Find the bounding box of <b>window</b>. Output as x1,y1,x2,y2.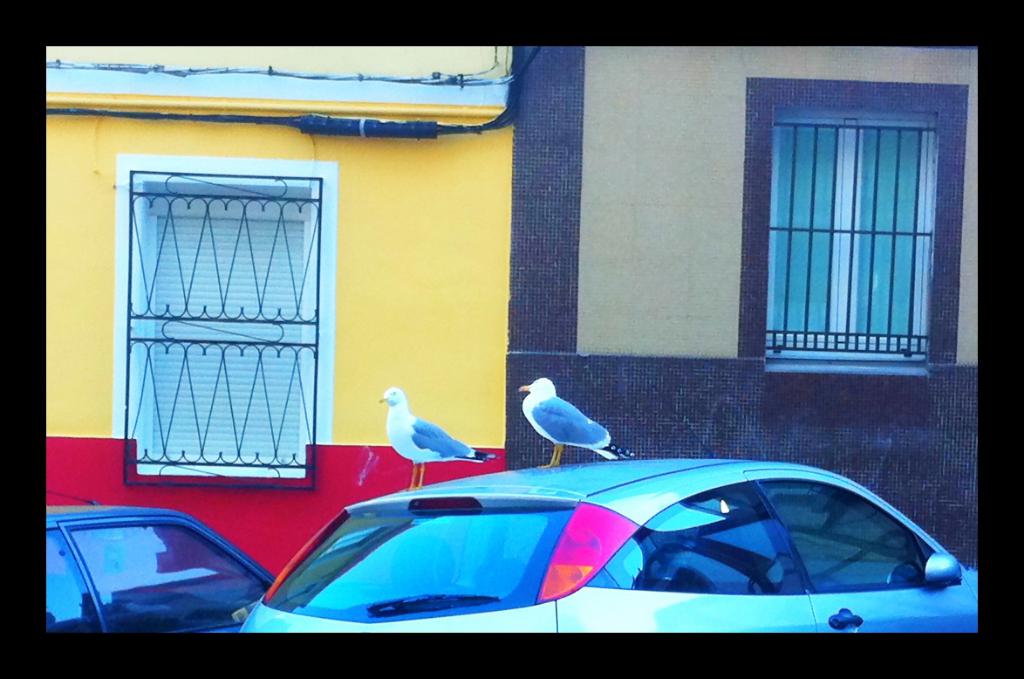
768,105,939,361.
